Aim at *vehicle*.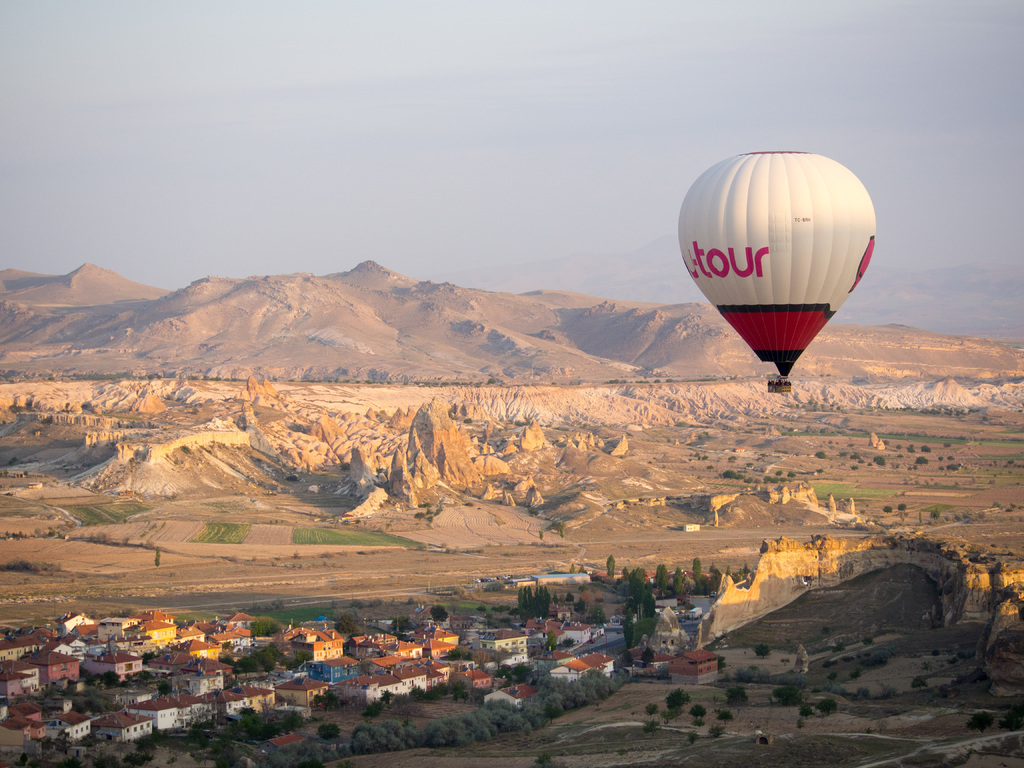
Aimed at [x1=653, y1=134, x2=895, y2=403].
